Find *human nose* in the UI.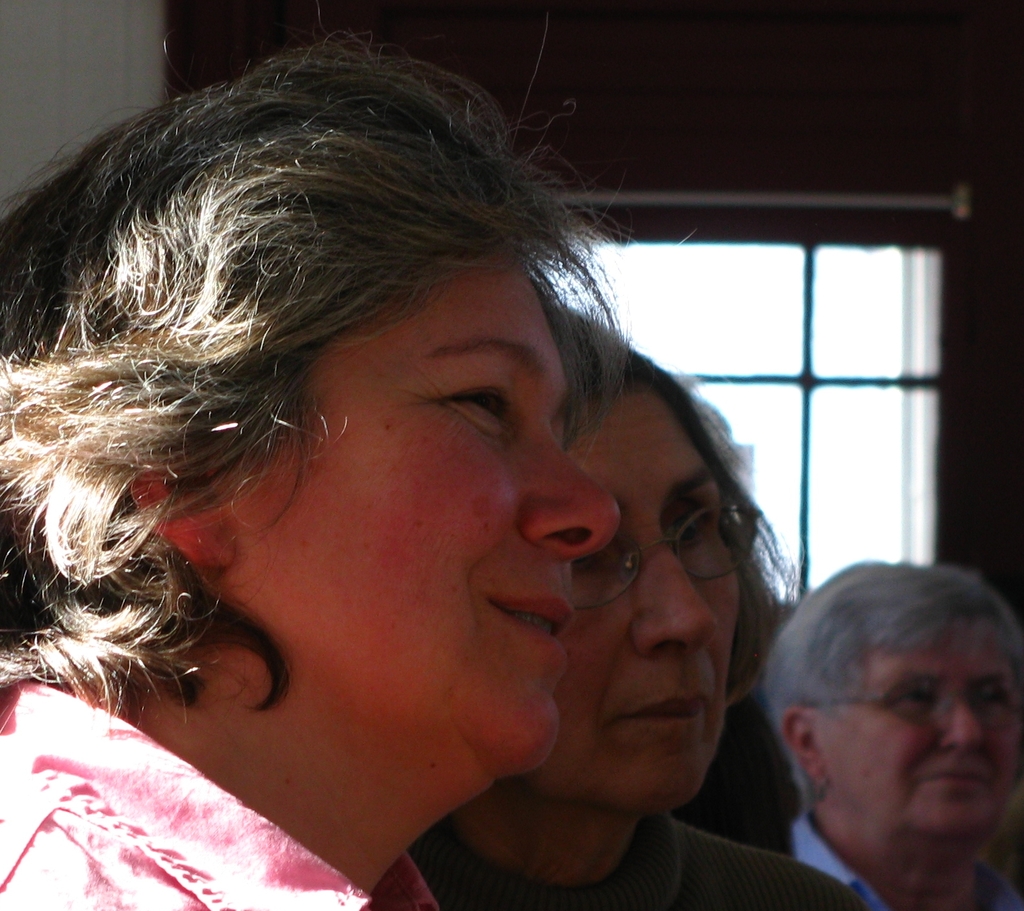
UI element at rect(534, 443, 622, 546).
